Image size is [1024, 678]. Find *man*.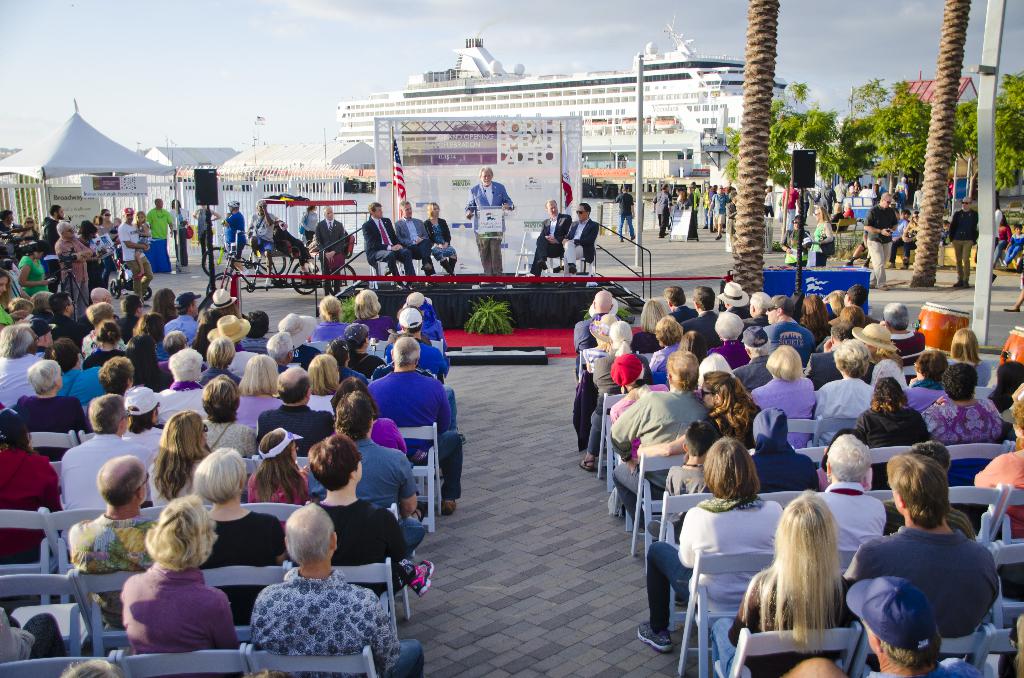
<bbox>528, 199, 572, 277</bbox>.
